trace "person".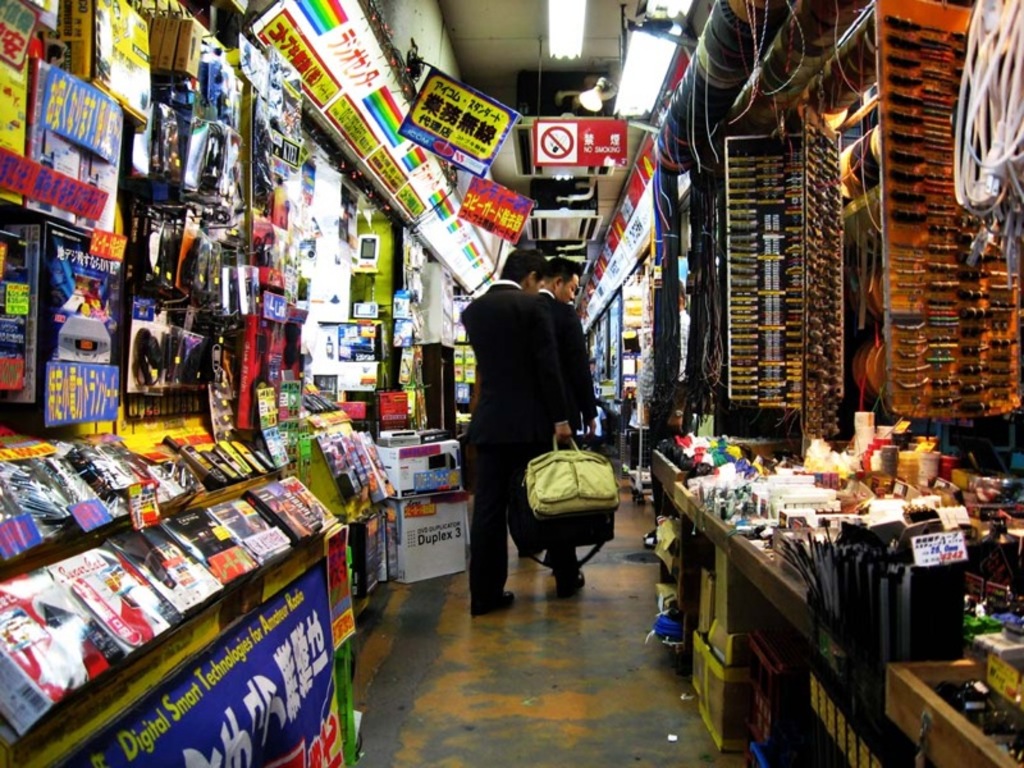
Traced to l=472, t=246, r=588, b=625.
